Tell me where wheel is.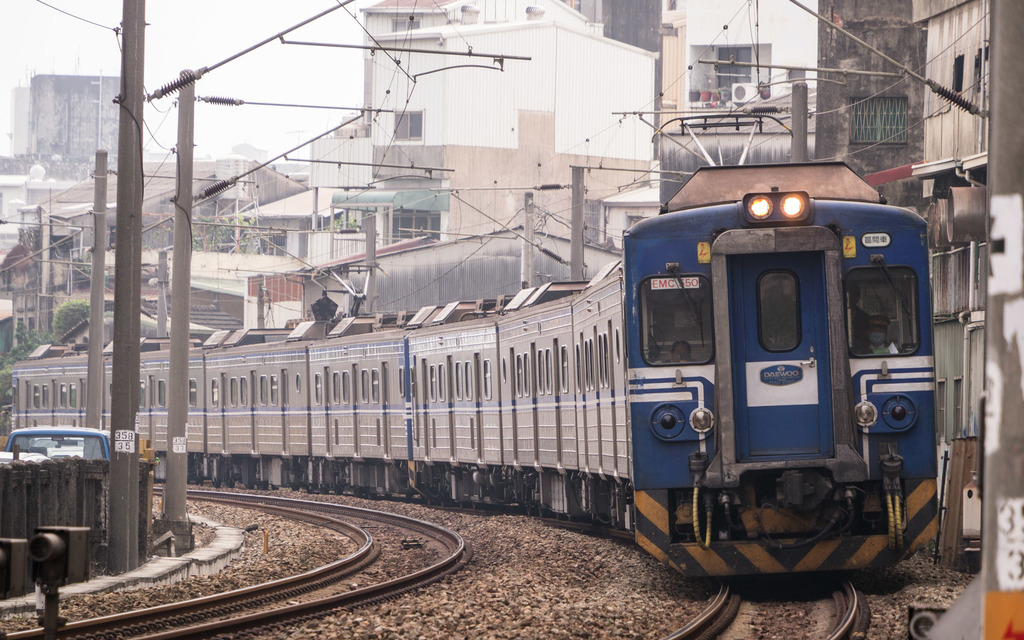
wheel is at (291, 484, 300, 491).
